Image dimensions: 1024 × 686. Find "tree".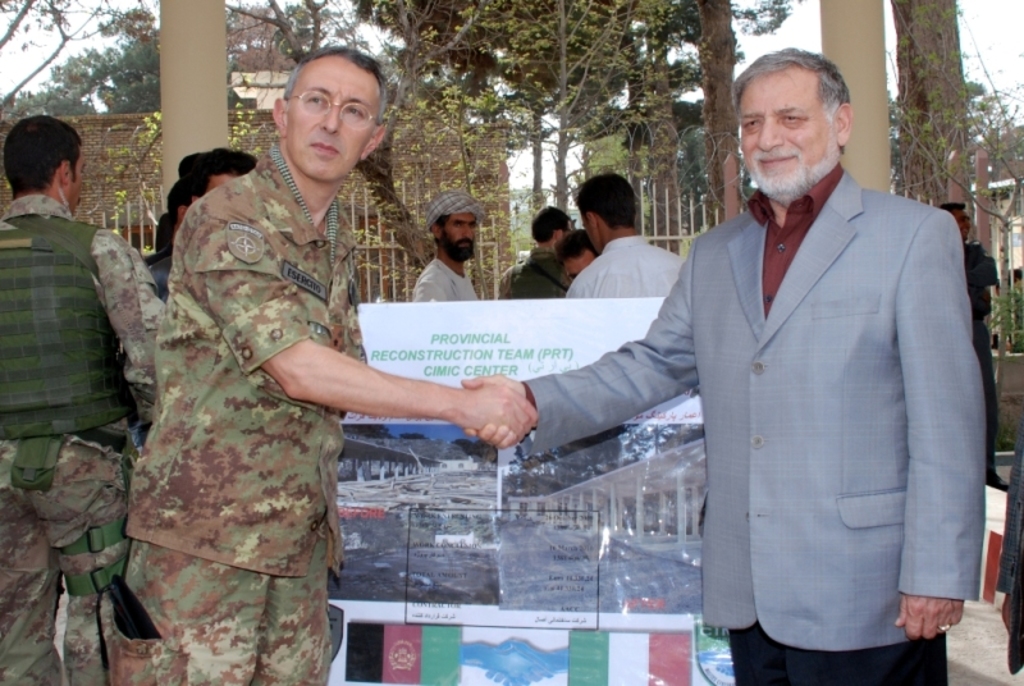
0/0/160/128.
